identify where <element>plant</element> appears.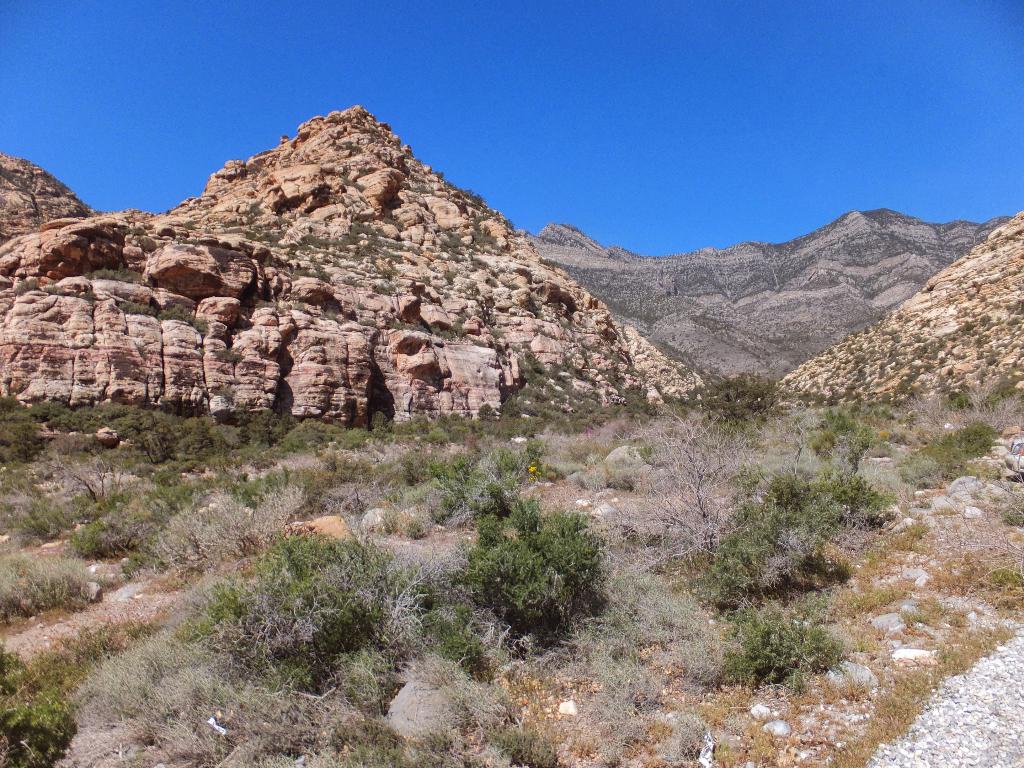
Appears at <region>354, 220, 376, 237</region>.
